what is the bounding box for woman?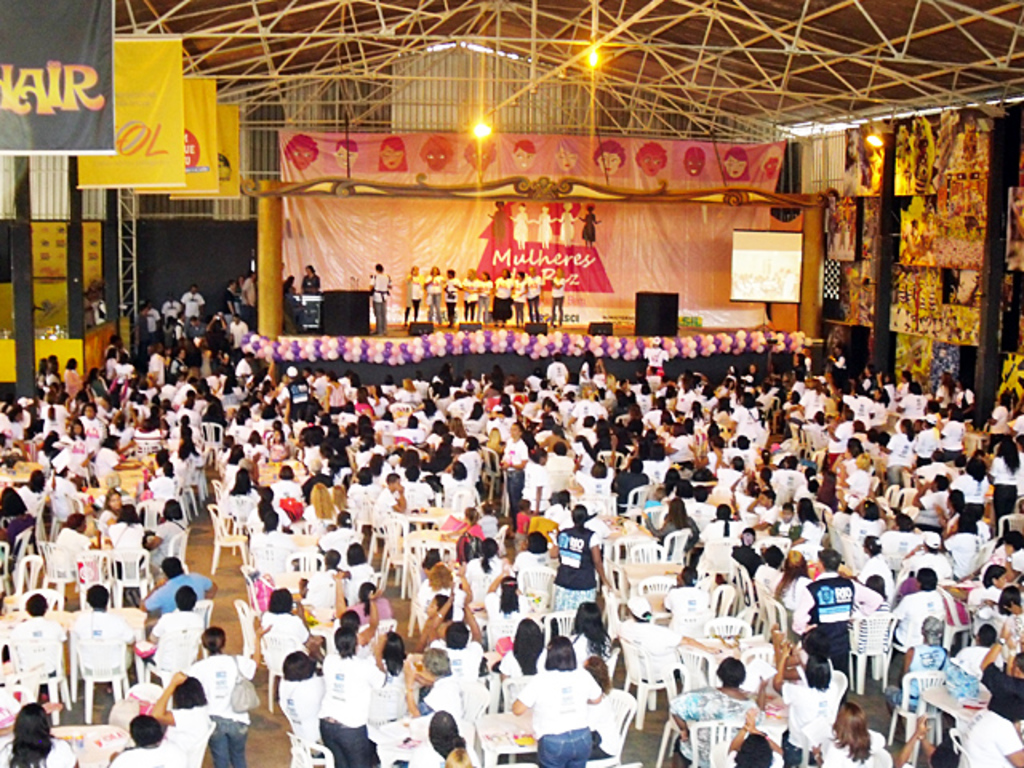
bbox=(710, 451, 741, 490).
